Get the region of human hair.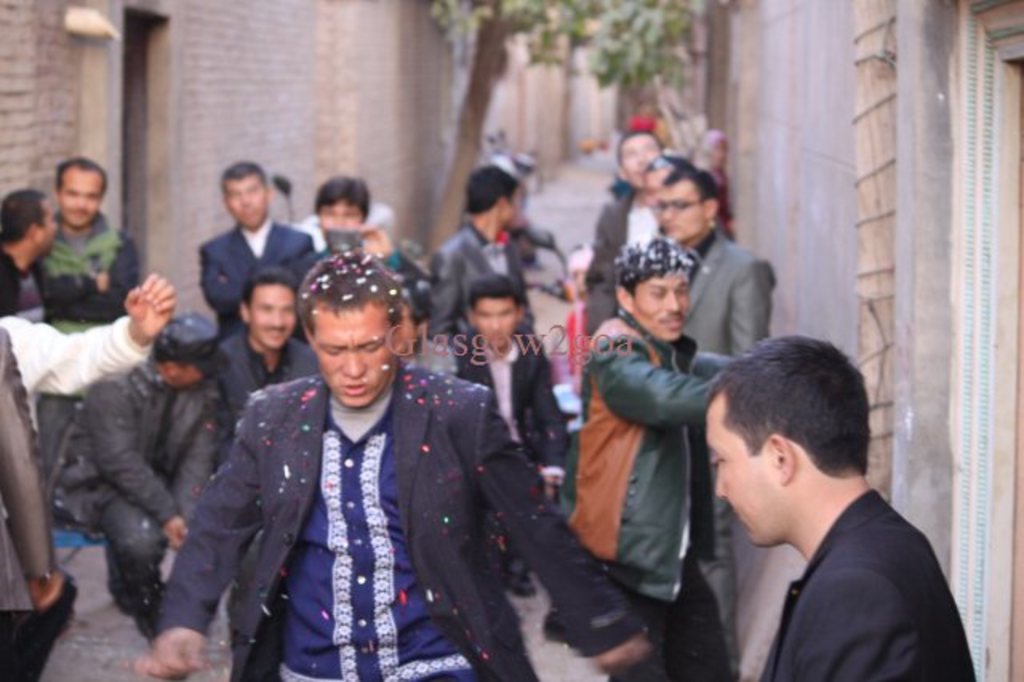
bbox(664, 163, 723, 208).
